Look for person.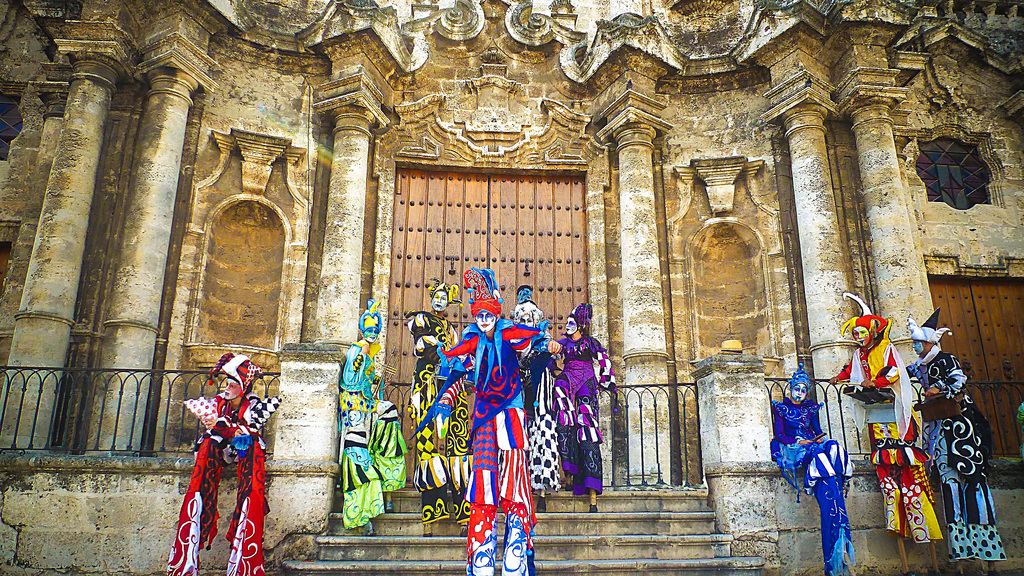
Found: (x1=901, y1=313, x2=1010, y2=569).
